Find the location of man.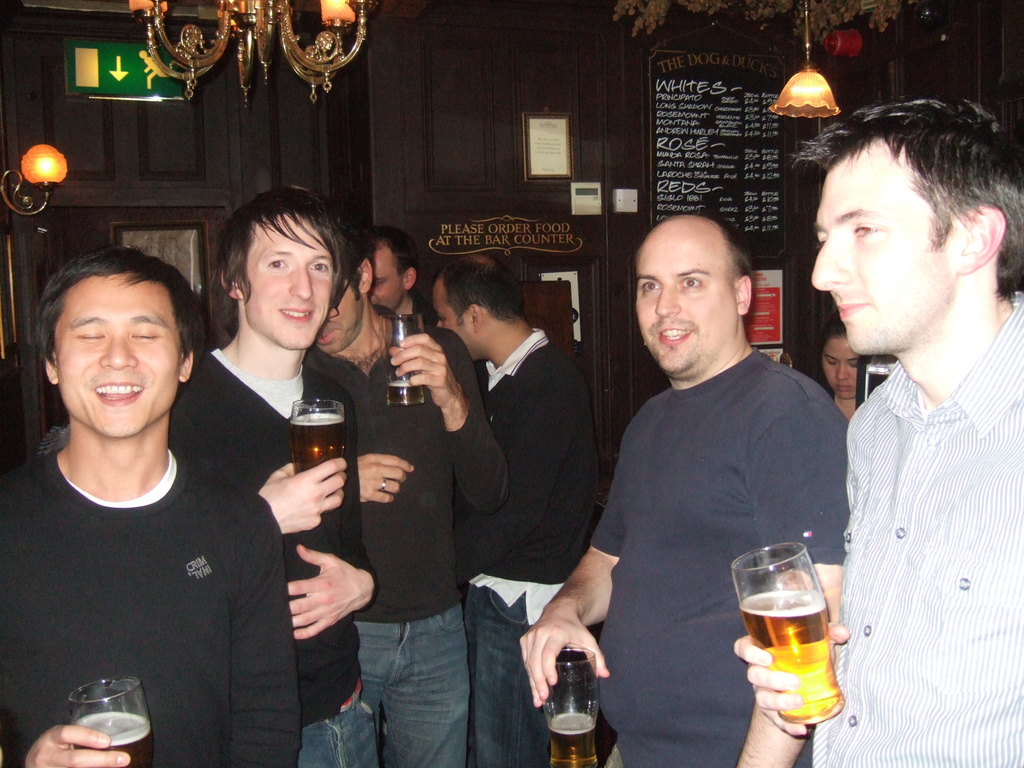
Location: locate(0, 244, 303, 767).
